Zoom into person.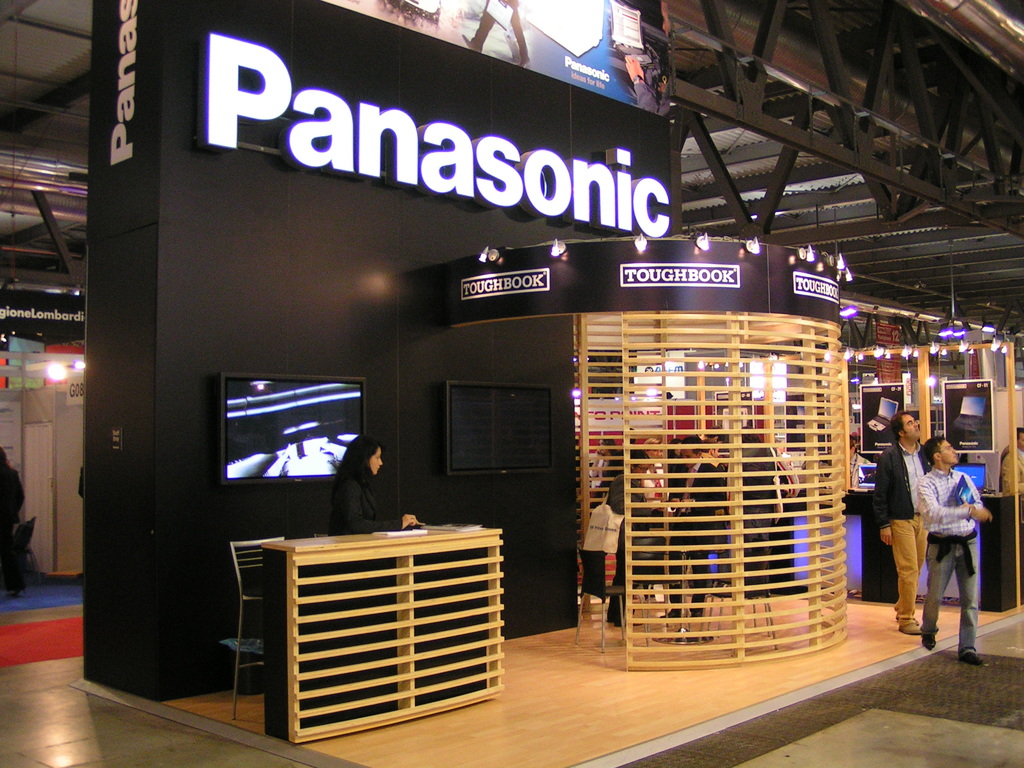
Zoom target: crop(461, 0, 533, 69).
